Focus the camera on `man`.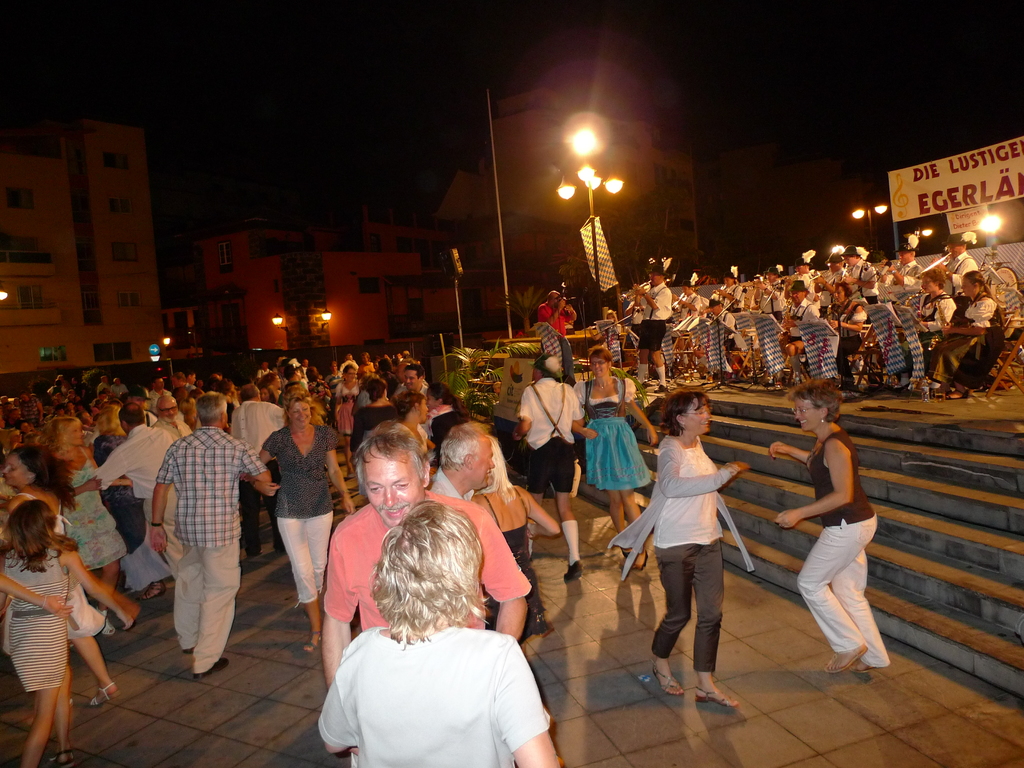
Focus region: {"left": 810, "top": 243, "right": 849, "bottom": 299}.
